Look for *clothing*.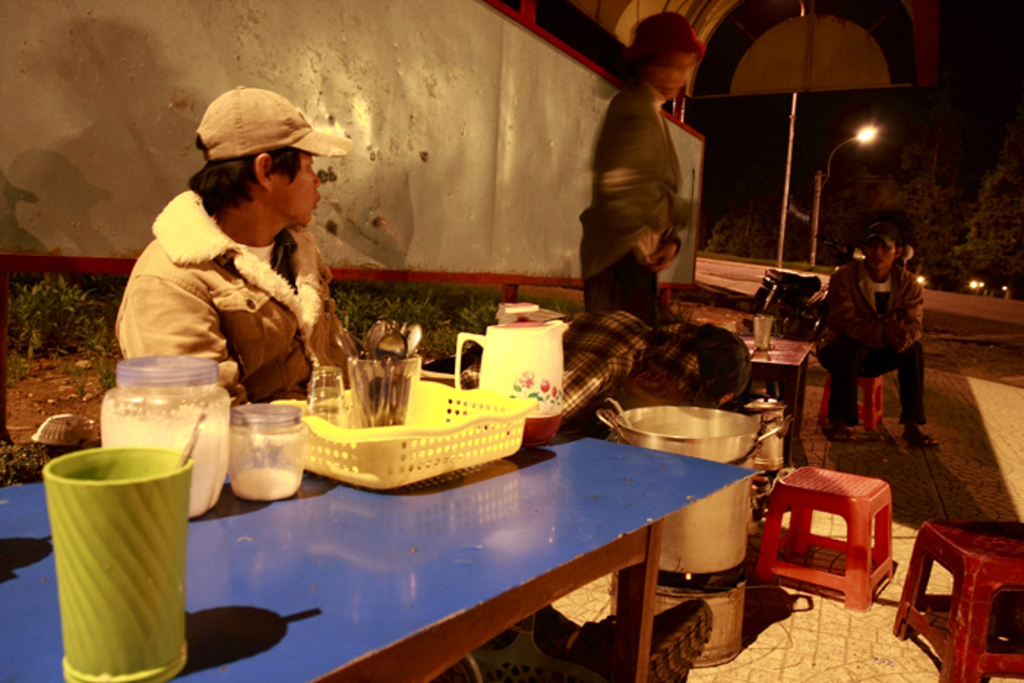
Found: <region>578, 80, 677, 325</region>.
